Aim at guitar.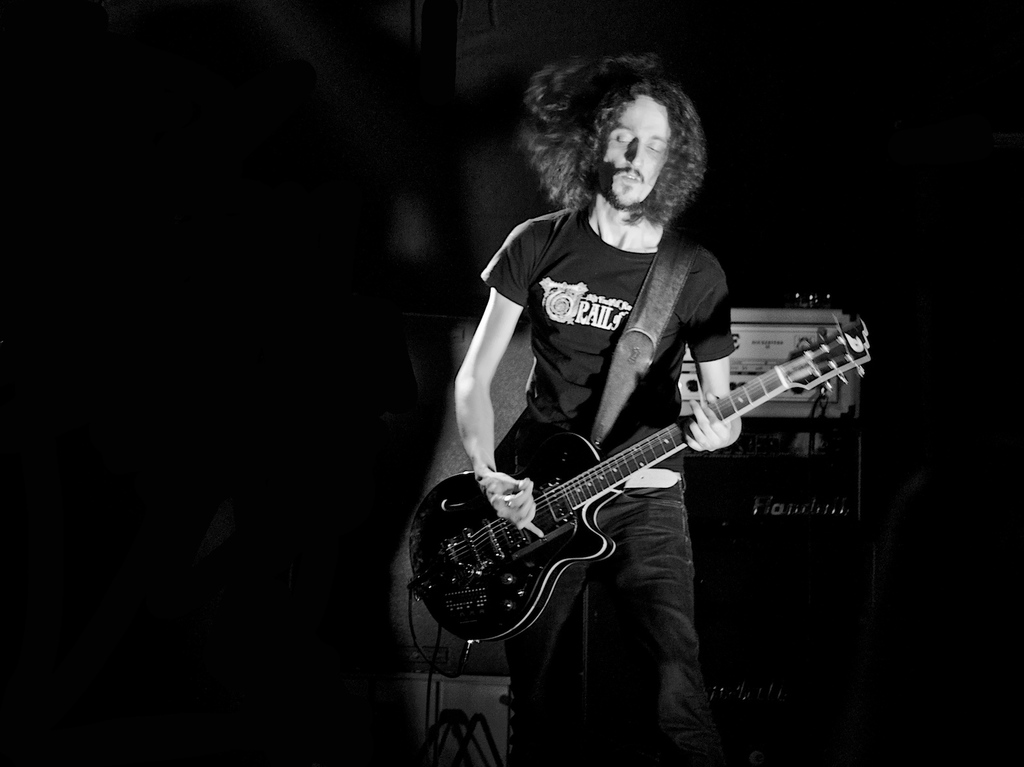
Aimed at box=[404, 311, 873, 648].
